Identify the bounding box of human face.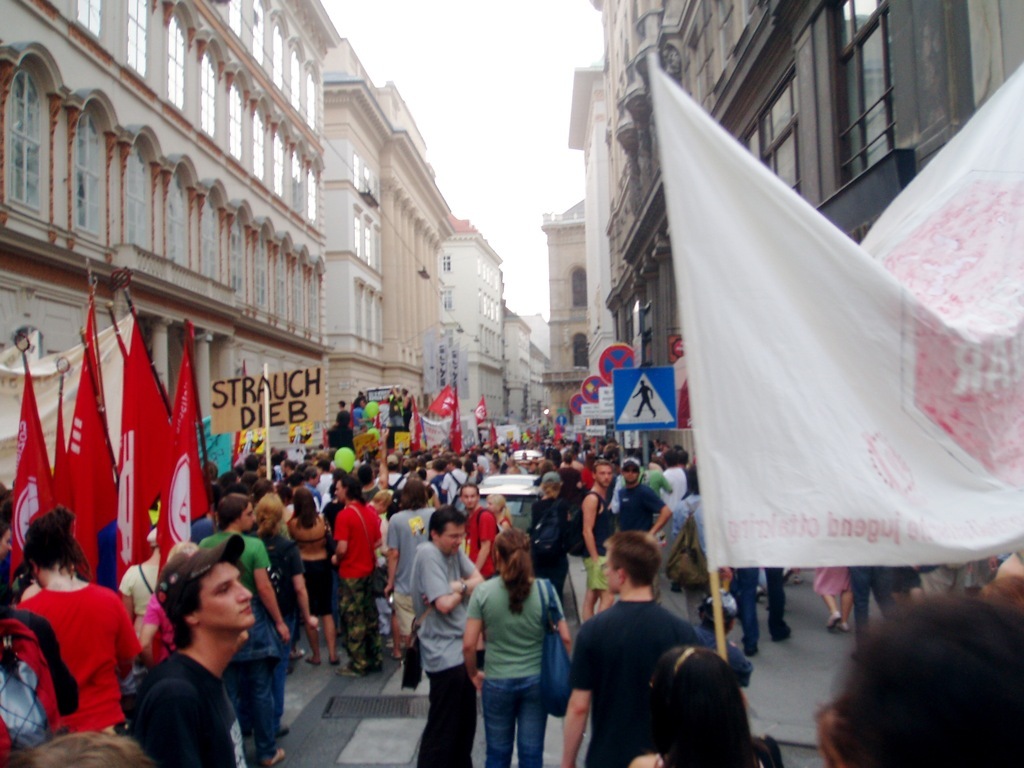
x1=596, y1=465, x2=614, y2=489.
